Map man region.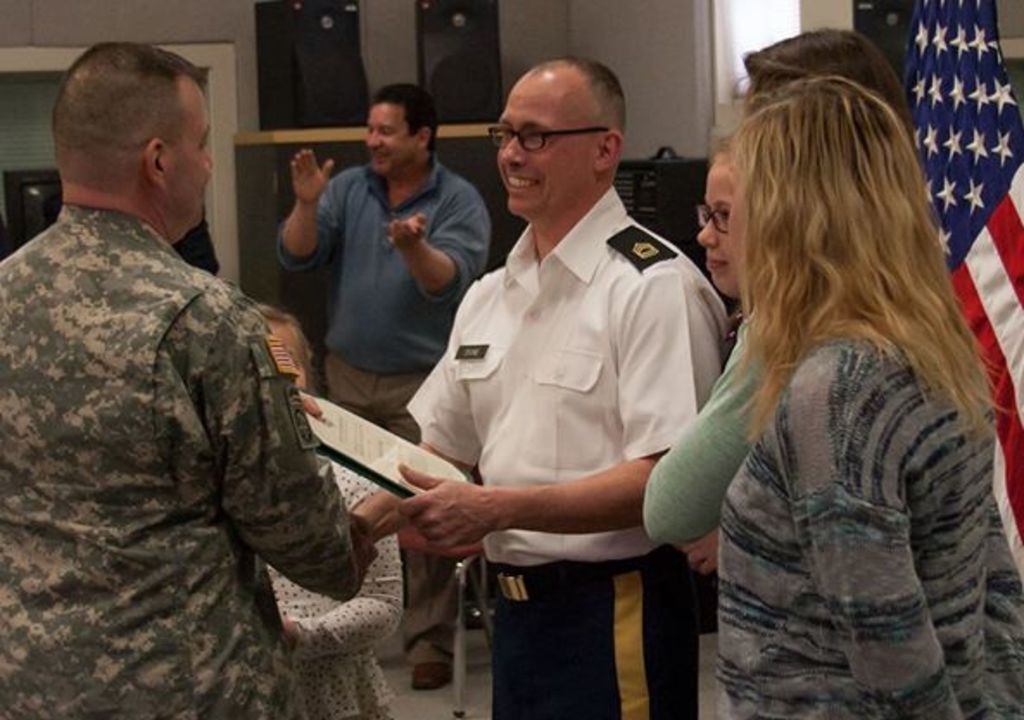
Mapped to <box>276,88,496,692</box>.
